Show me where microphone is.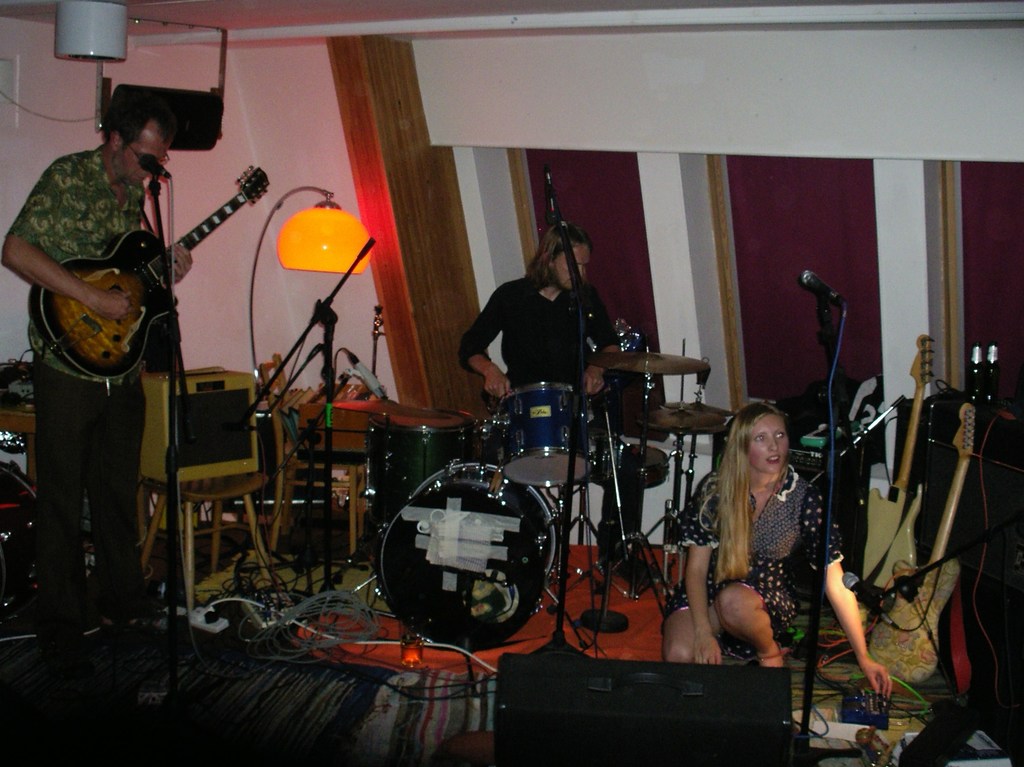
microphone is at x1=137, y1=150, x2=168, y2=186.
